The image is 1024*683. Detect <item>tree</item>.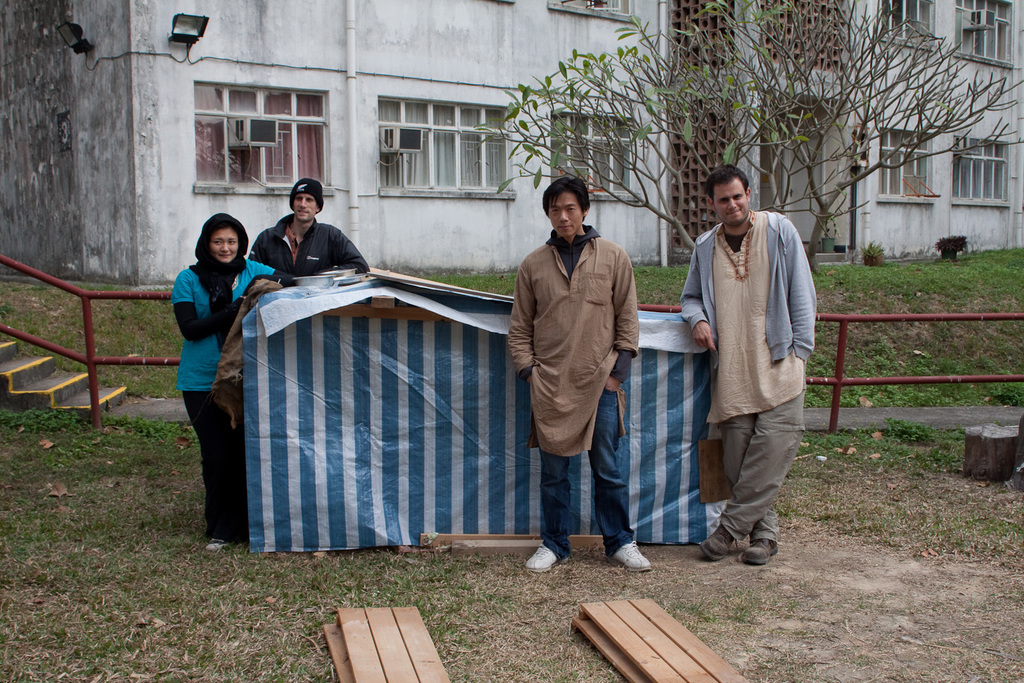
Detection: (471,0,1023,267).
